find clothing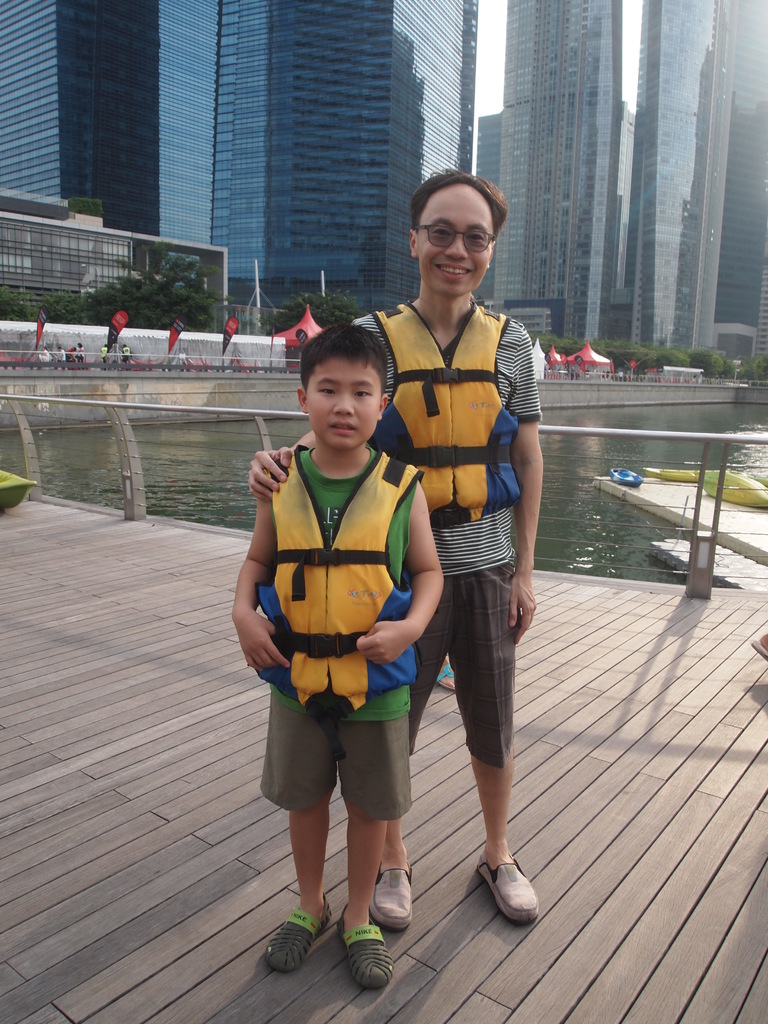
locate(599, 368, 605, 381)
